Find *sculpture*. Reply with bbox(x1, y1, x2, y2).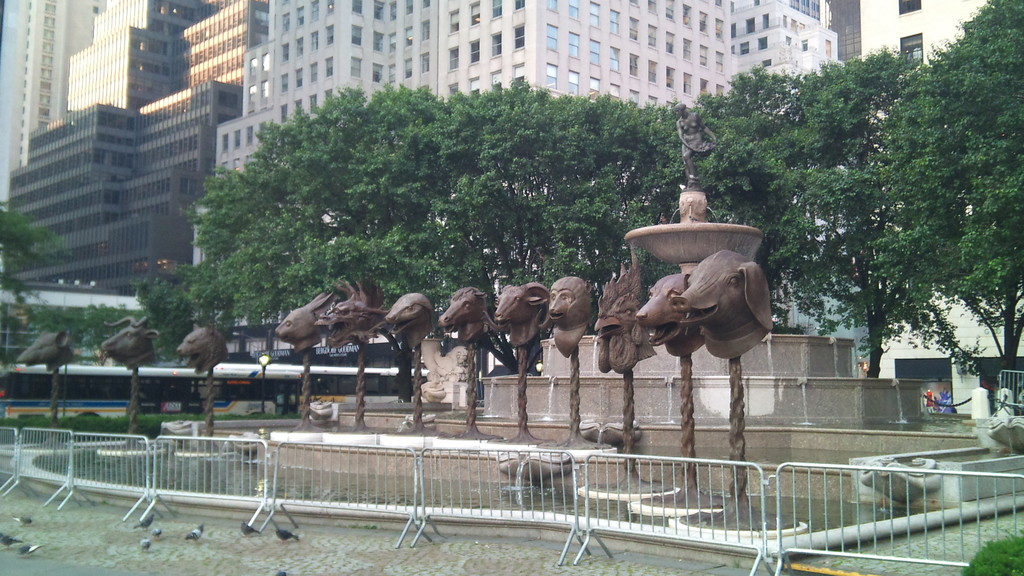
bbox(273, 289, 339, 431).
